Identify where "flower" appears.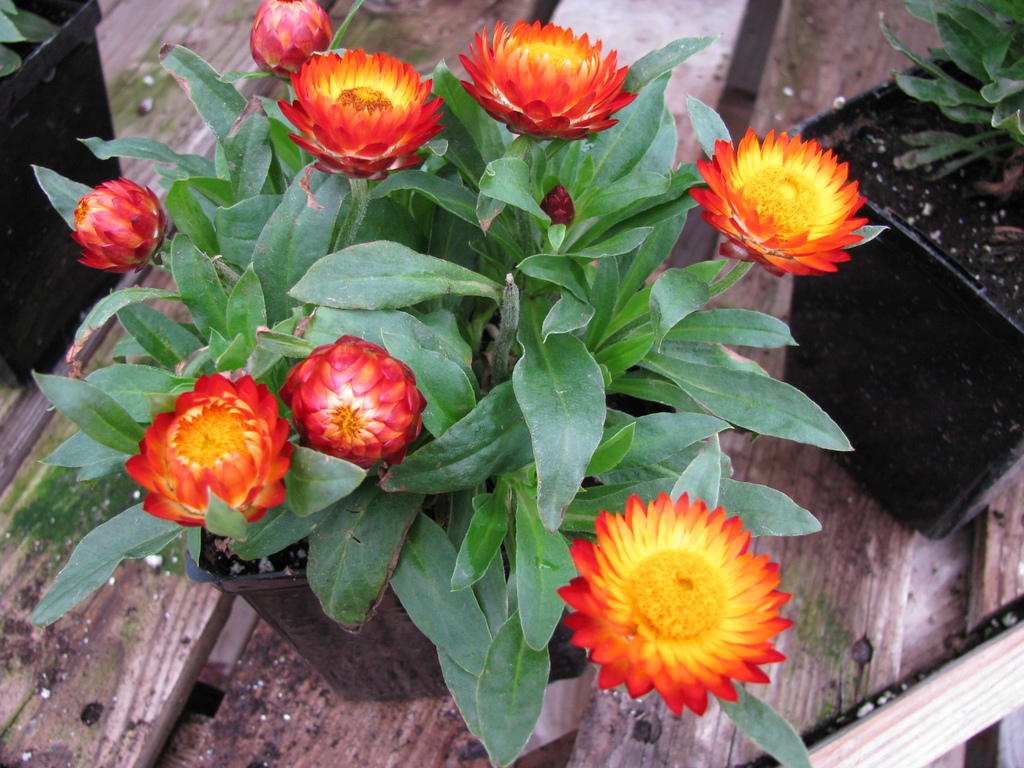
Appears at [x1=121, y1=365, x2=296, y2=528].
